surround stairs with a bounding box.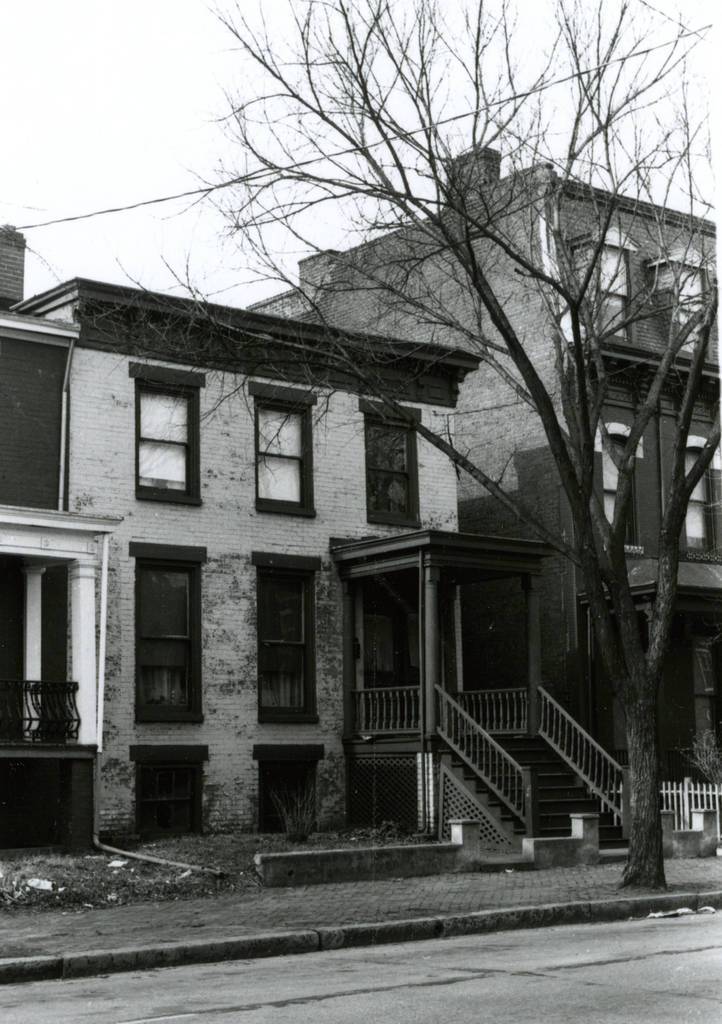
452, 737, 628, 848.
